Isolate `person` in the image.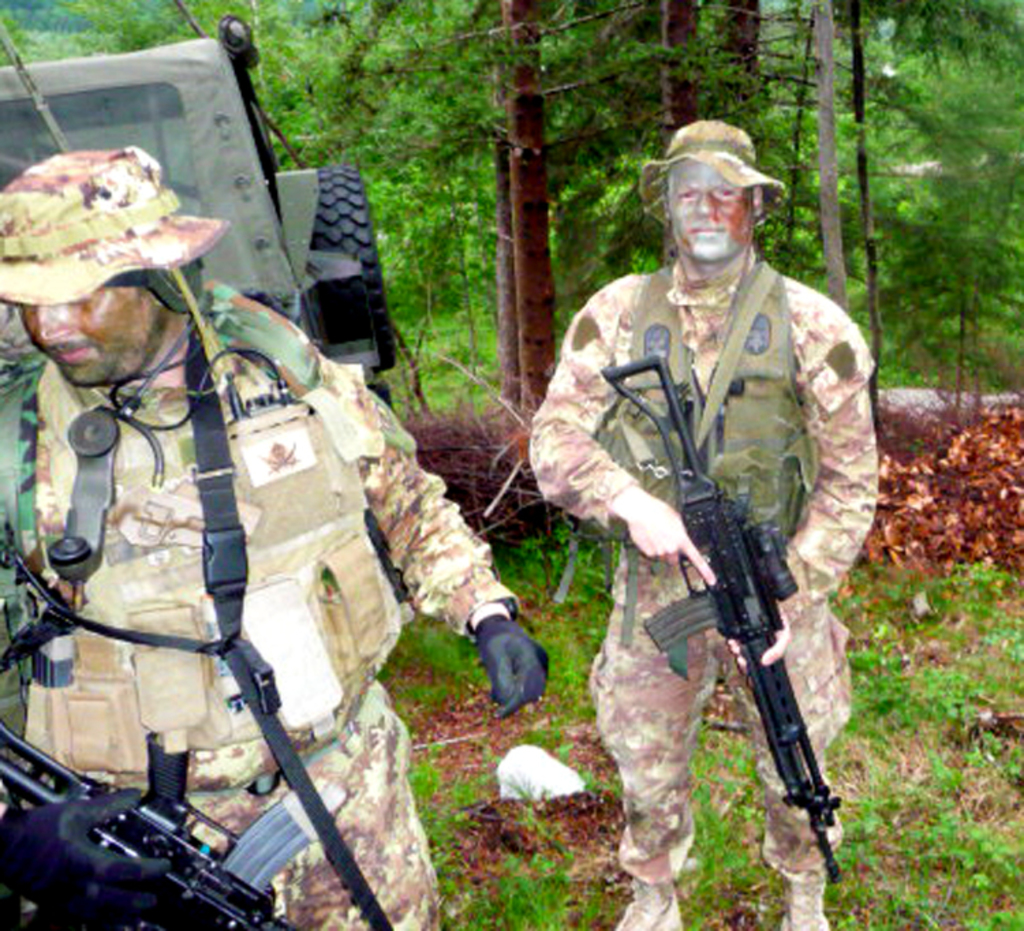
Isolated region: Rect(0, 147, 552, 930).
